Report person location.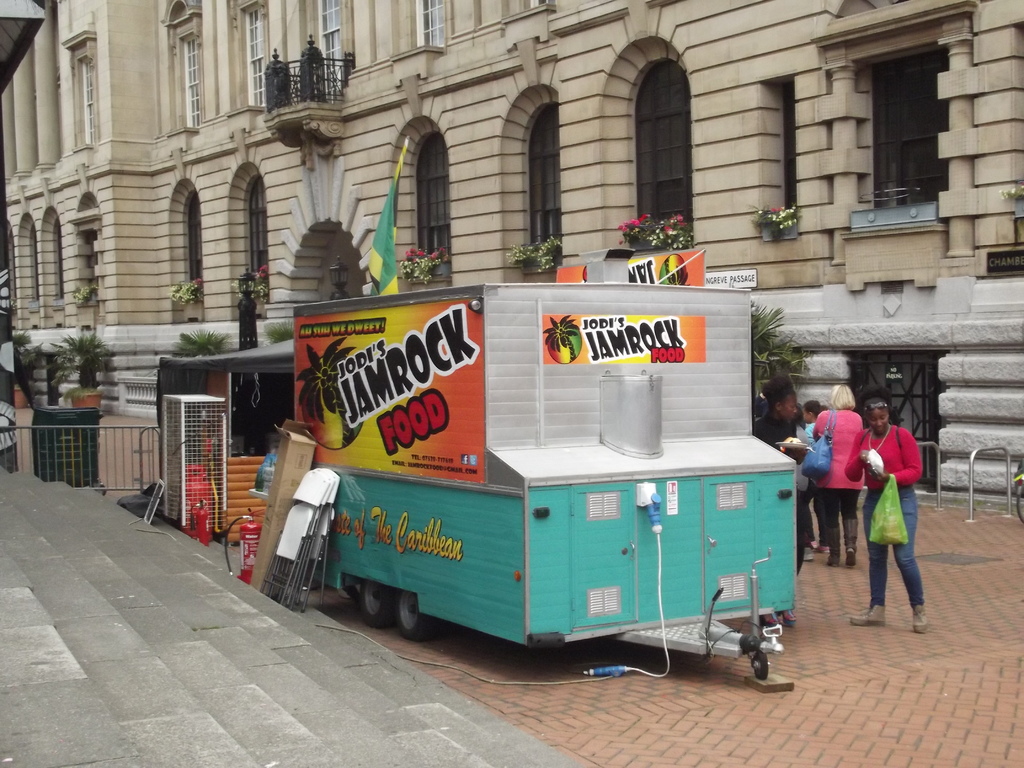
Report: bbox(760, 381, 817, 515).
